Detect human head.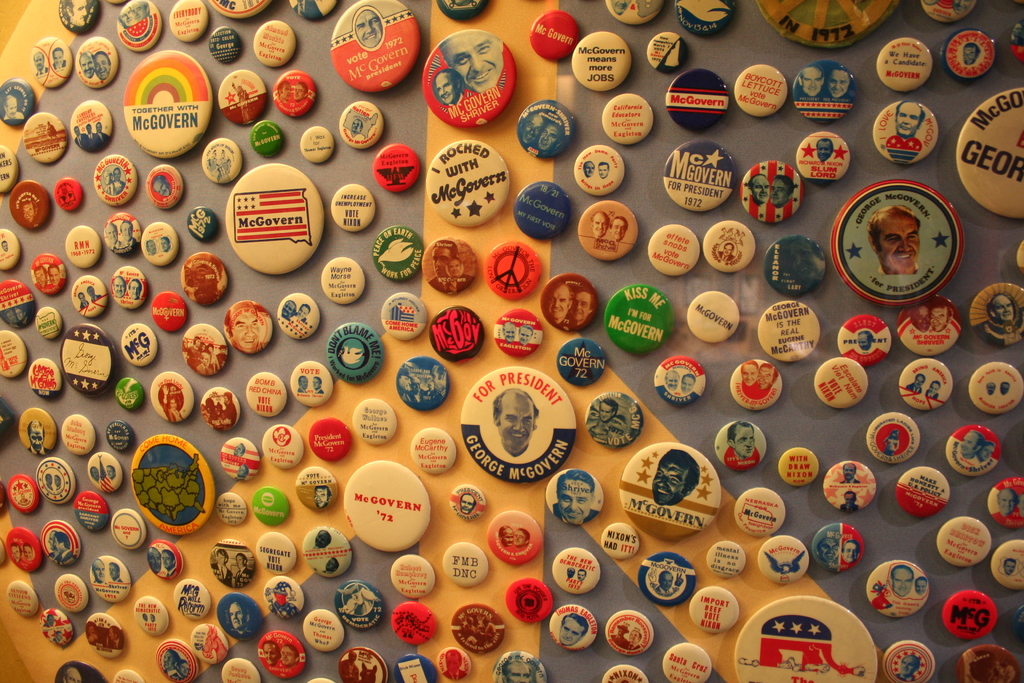
Detected at bbox(888, 562, 912, 598).
